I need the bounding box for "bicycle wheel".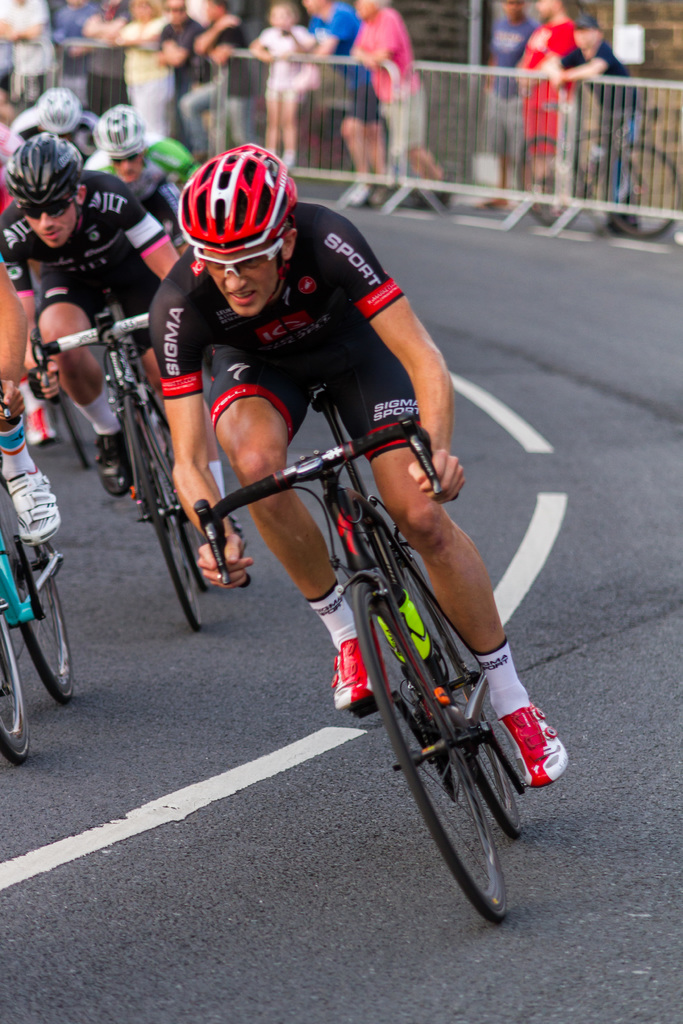
Here it is: (left=141, top=376, right=211, bottom=557).
